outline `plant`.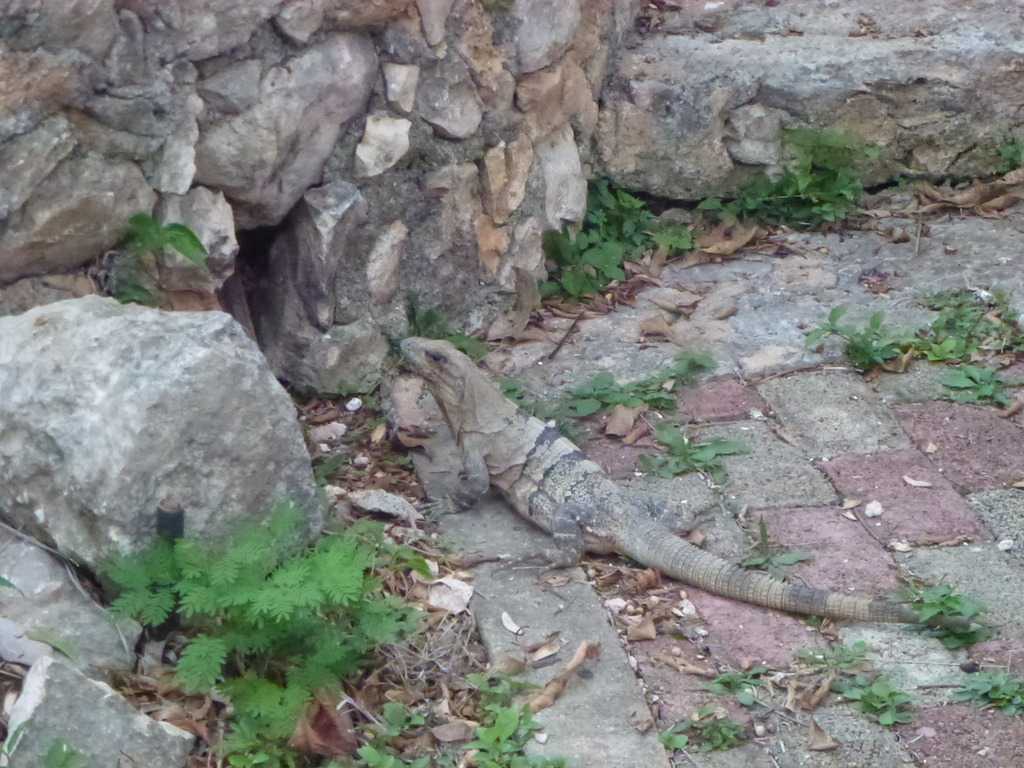
Outline: 467:662:529:709.
